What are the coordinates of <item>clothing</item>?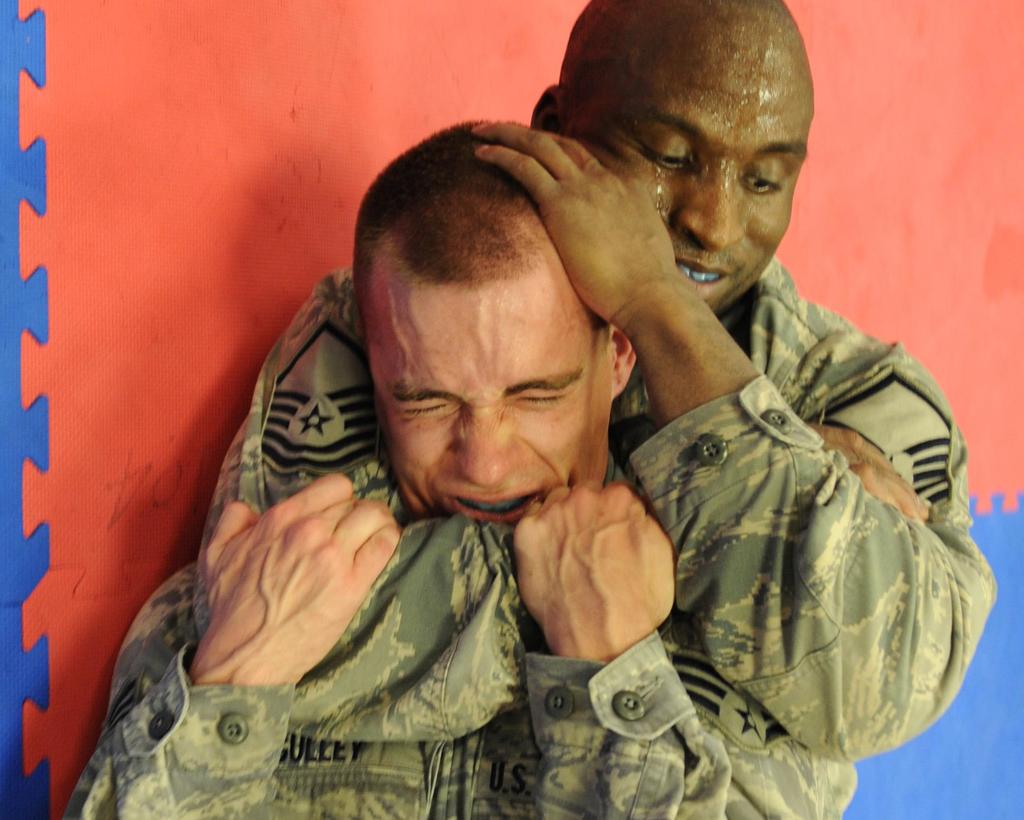
BBox(147, 132, 904, 792).
